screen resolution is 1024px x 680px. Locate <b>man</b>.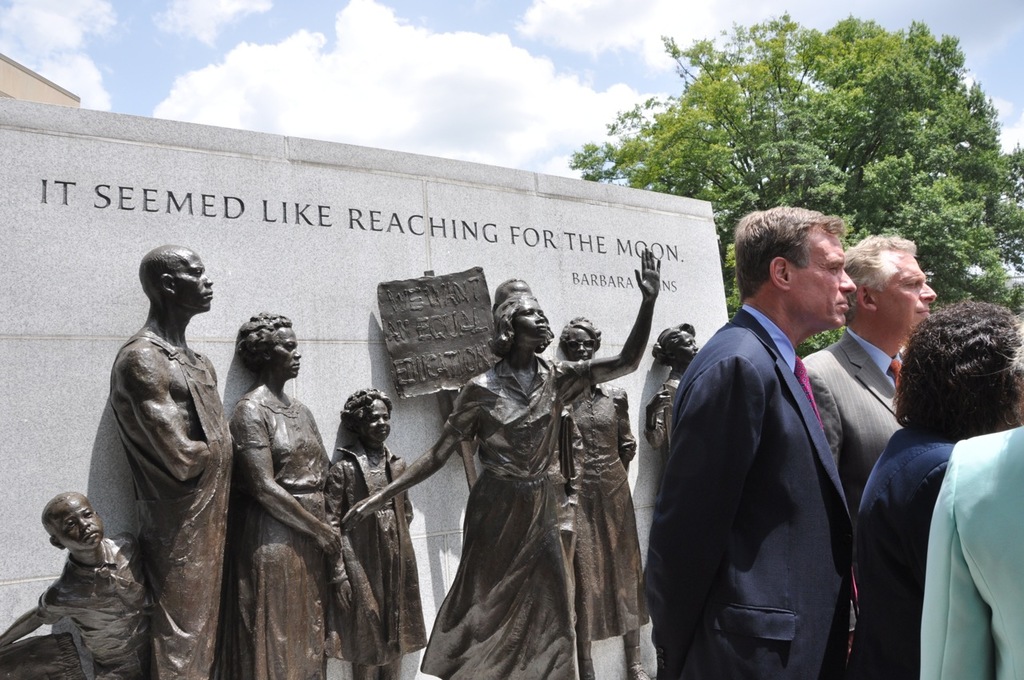
{"x1": 792, "y1": 231, "x2": 936, "y2": 483}.
